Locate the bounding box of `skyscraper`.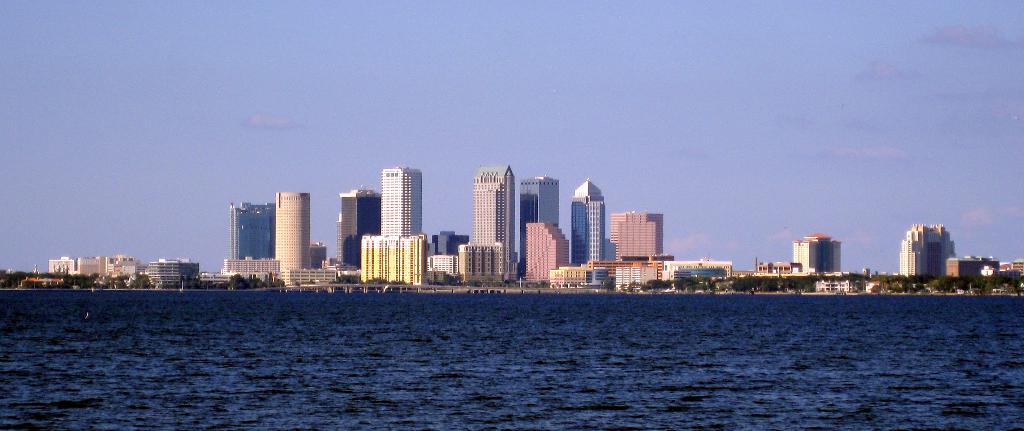
Bounding box: 470, 162, 515, 280.
